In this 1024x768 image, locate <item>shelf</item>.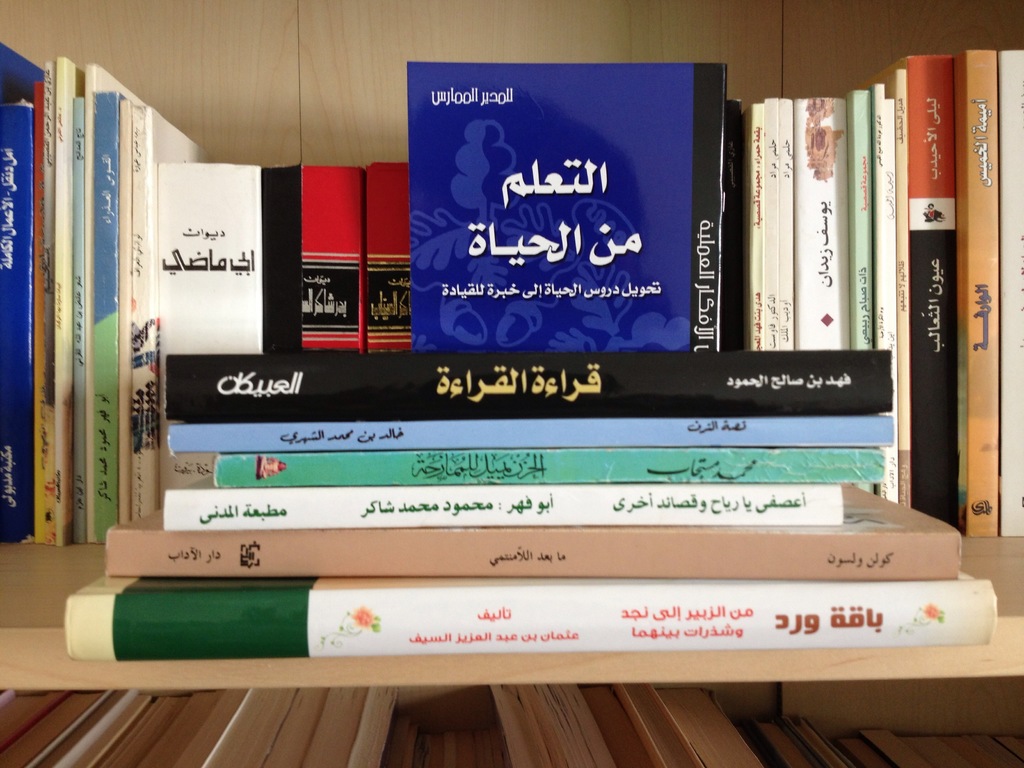
Bounding box: x1=49 y1=44 x2=979 y2=666.
